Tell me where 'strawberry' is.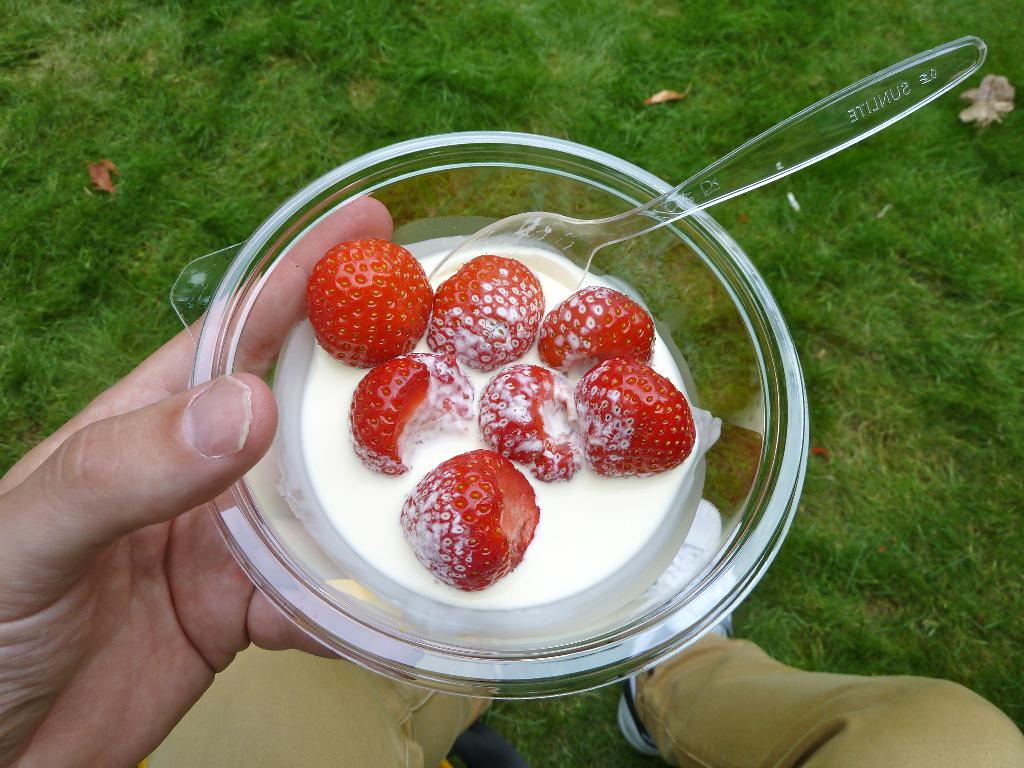
'strawberry' is at <region>399, 447, 543, 593</region>.
